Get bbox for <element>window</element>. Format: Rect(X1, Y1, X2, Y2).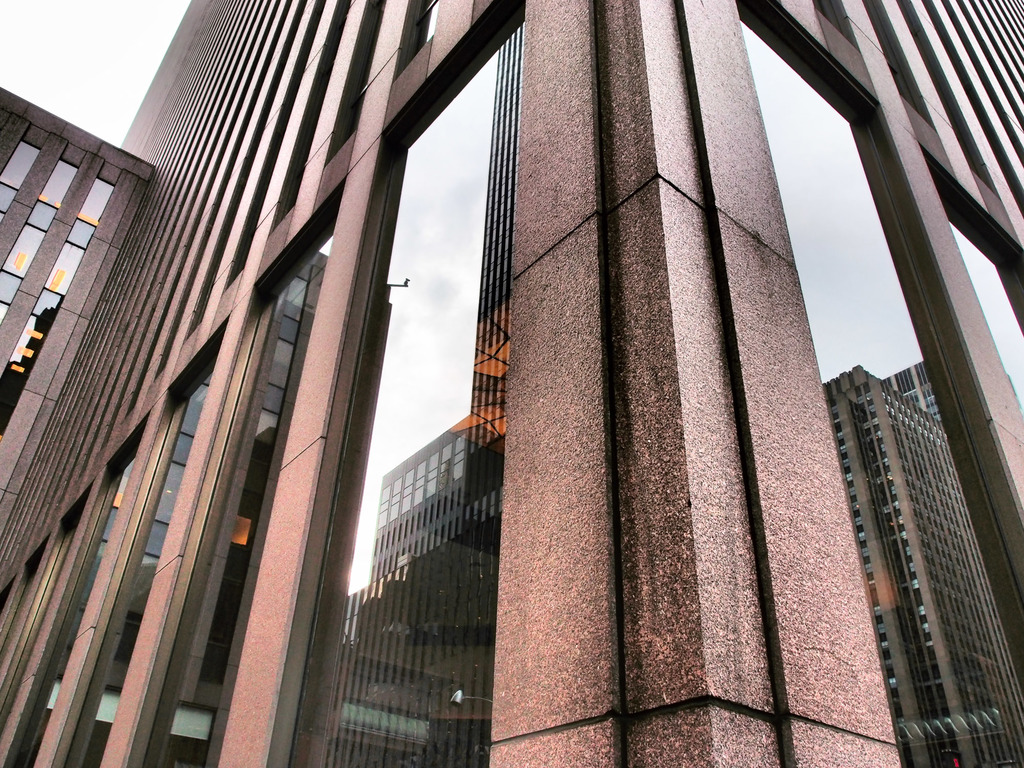
Rect(26, 200, 55, 228).
